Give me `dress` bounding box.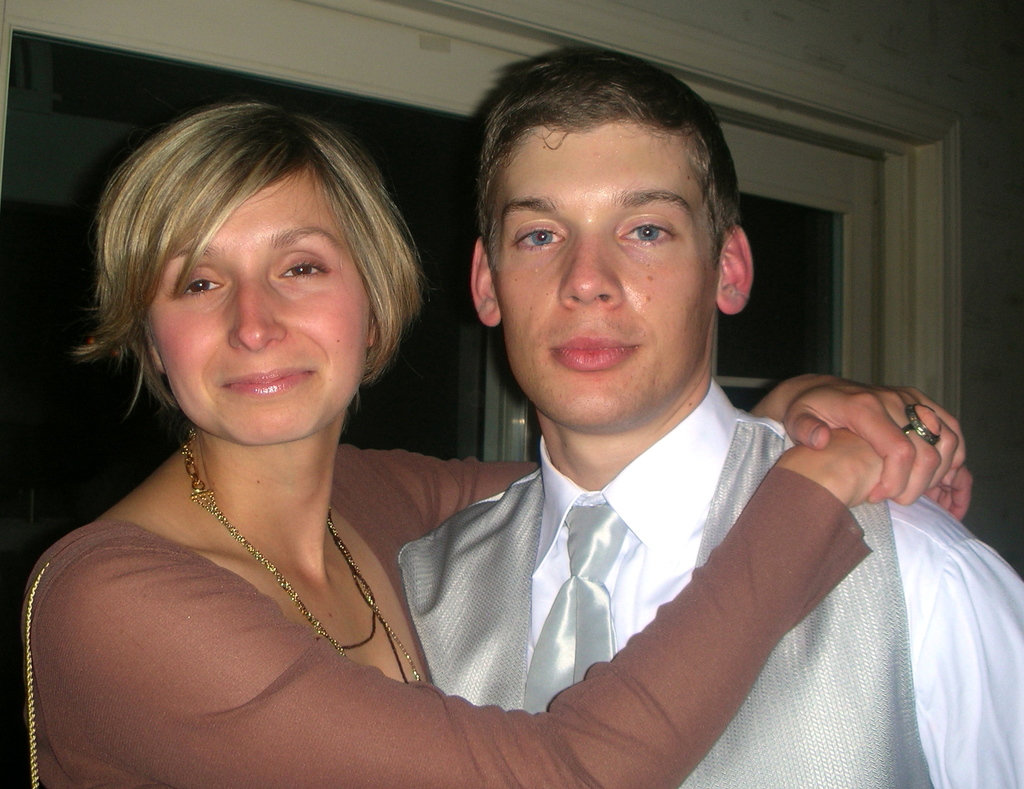
select_region(20, 438, 870, 788).
